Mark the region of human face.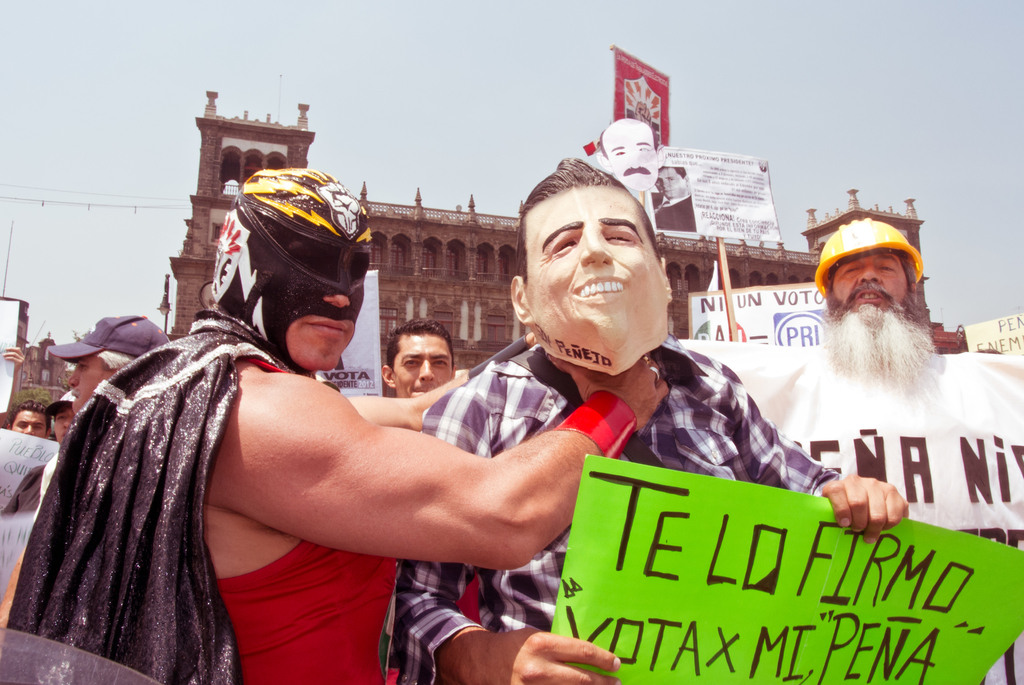
Region: detection(287, 293, 353, 369).
